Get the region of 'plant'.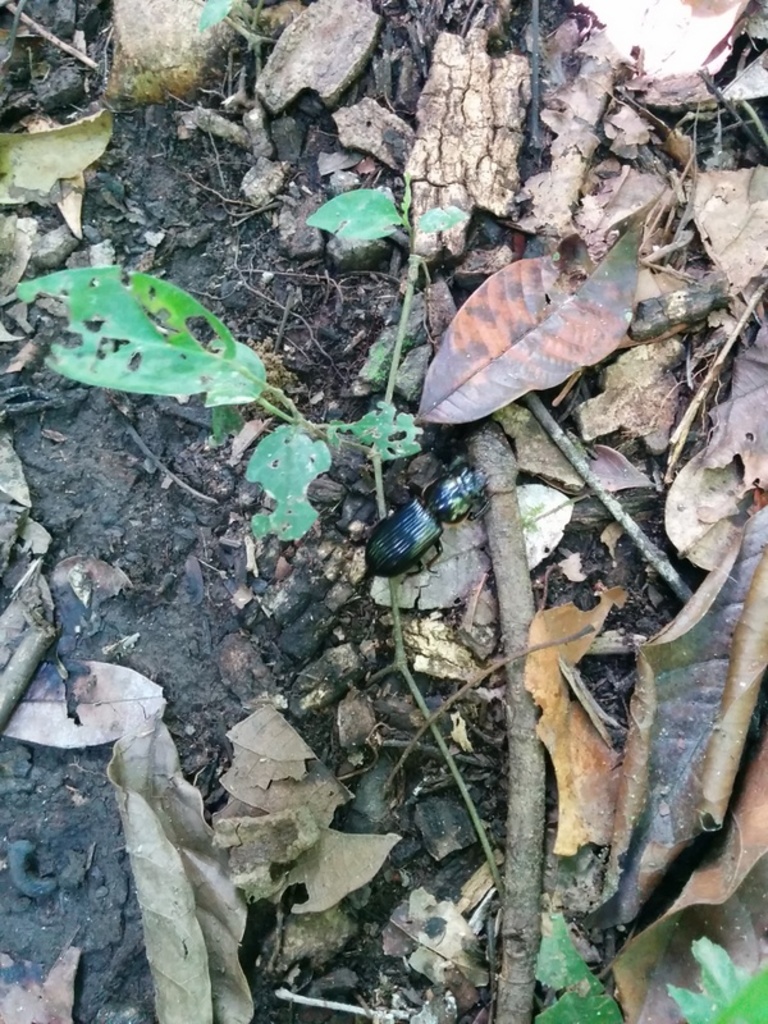
detection(419, 195, 462, 248).
